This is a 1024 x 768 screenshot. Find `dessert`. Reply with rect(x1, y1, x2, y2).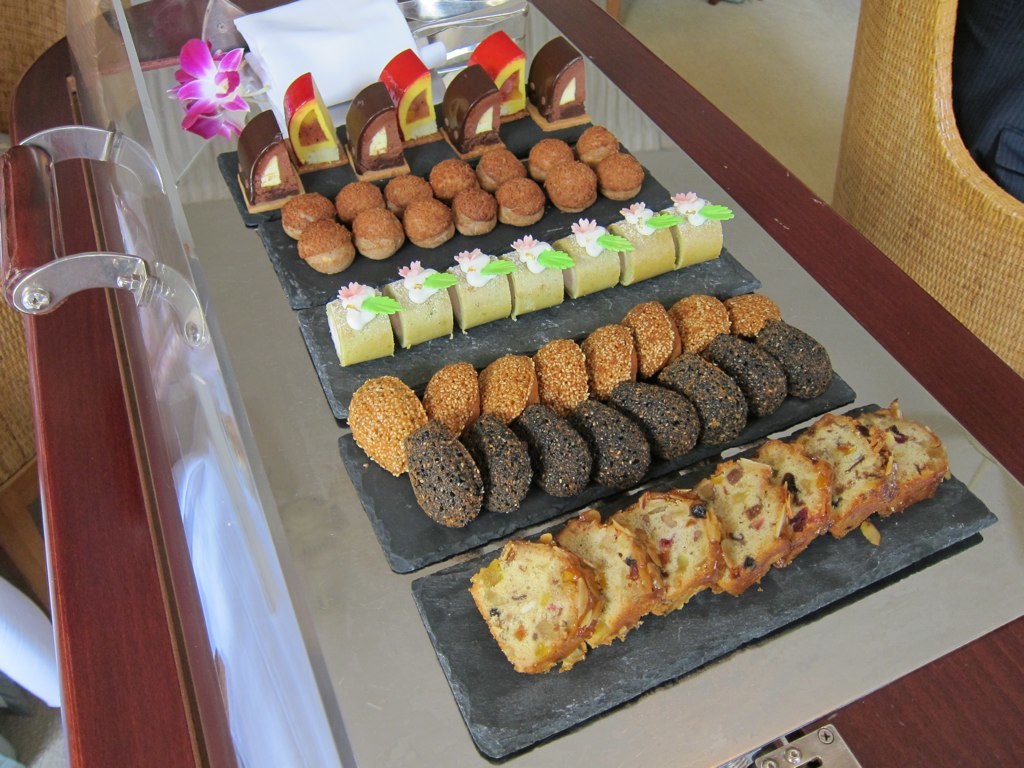
rect(375, 43, 444, 150).
